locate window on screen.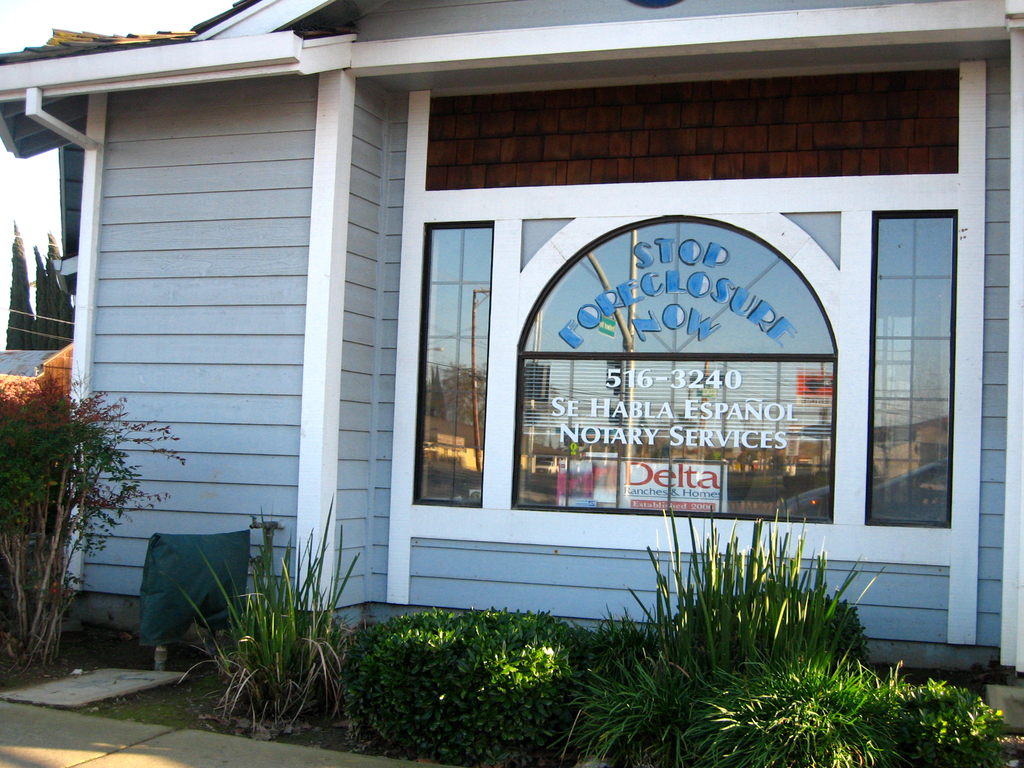
On screen at {"x1": 407, "y1": 214, "x2": 497, "y2": 511}.
